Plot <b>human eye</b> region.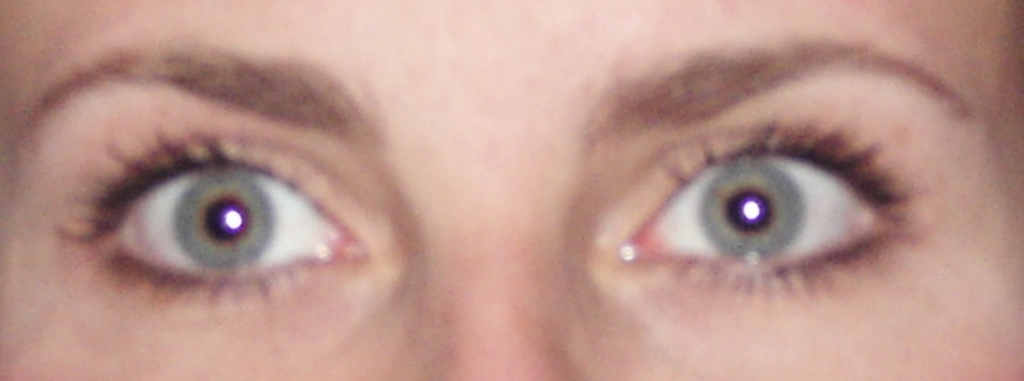
Plotted at bbox(49, 100, 398, 325).
